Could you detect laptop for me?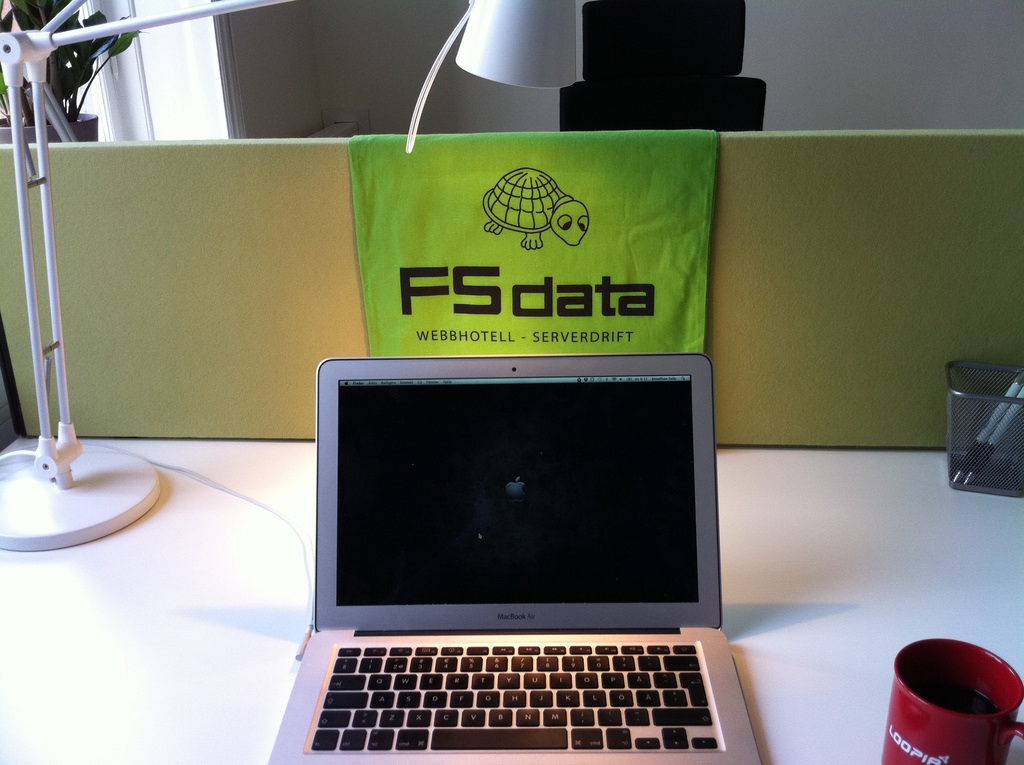
Detection result: region(250, 350, 769, 755).
